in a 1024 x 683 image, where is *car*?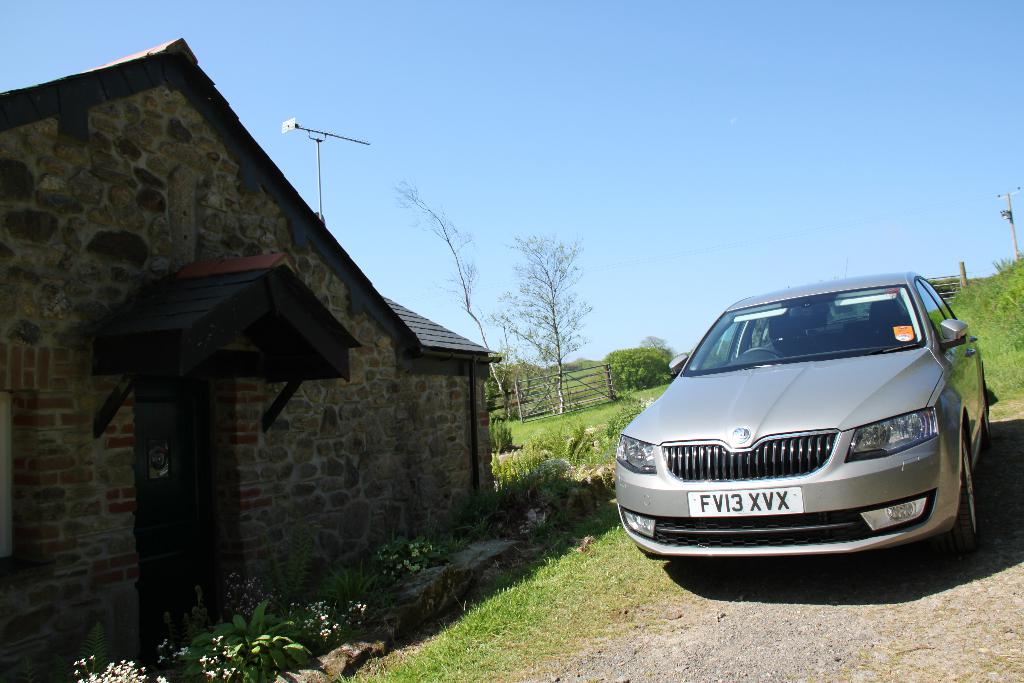
box(610, 270, 998, 555).
